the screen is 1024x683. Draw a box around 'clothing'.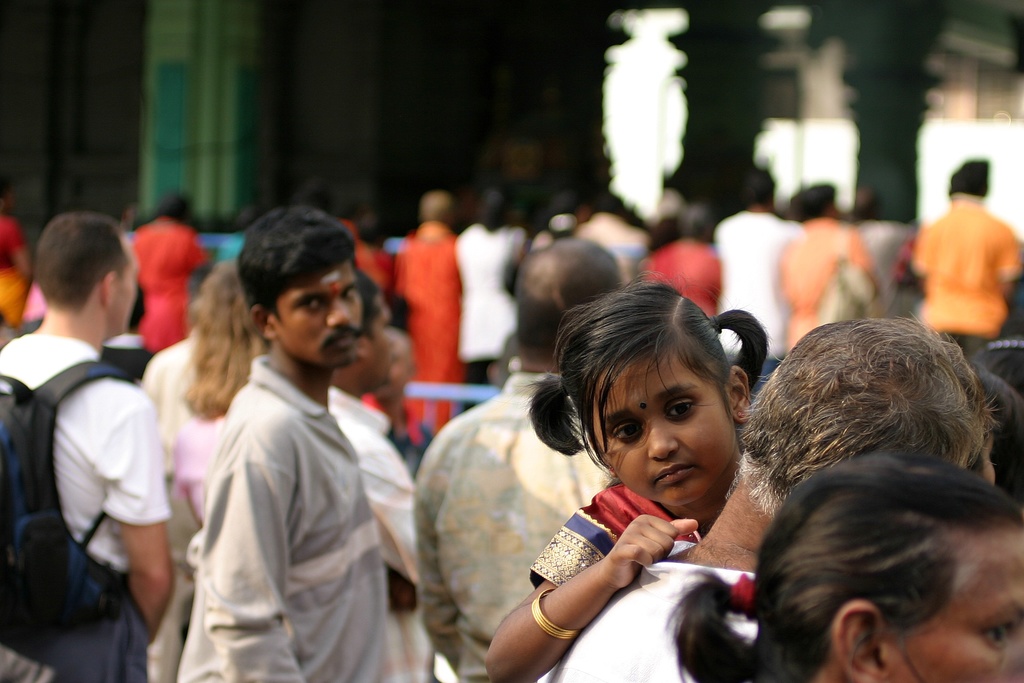
detection(396, 224, 465, 425).
